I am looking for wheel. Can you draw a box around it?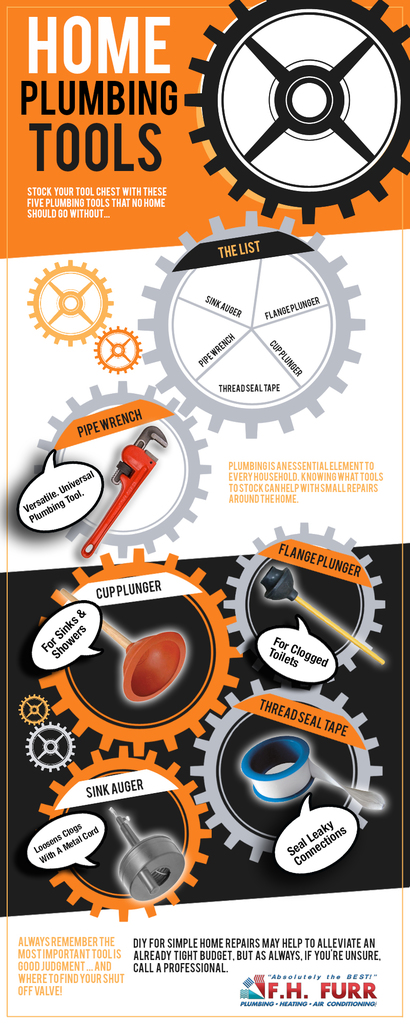
Sure, the bounding box is (40,547,252,748).
